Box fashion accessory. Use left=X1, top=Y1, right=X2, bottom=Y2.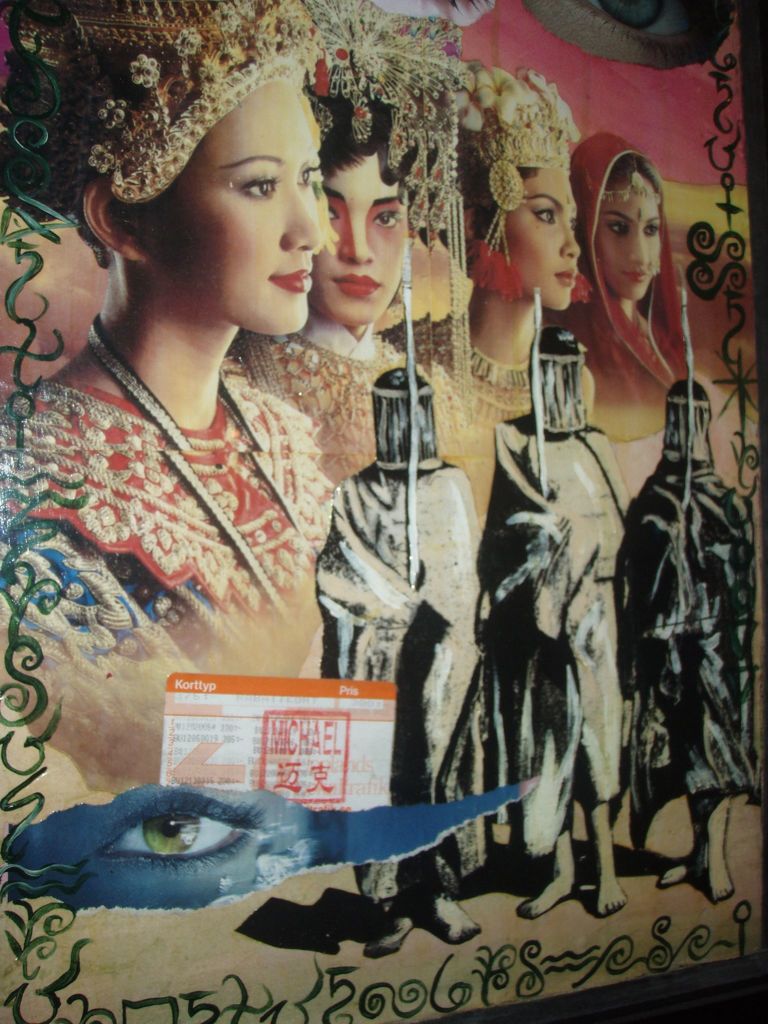
left=436, top=344, right=611, bottom=493.
